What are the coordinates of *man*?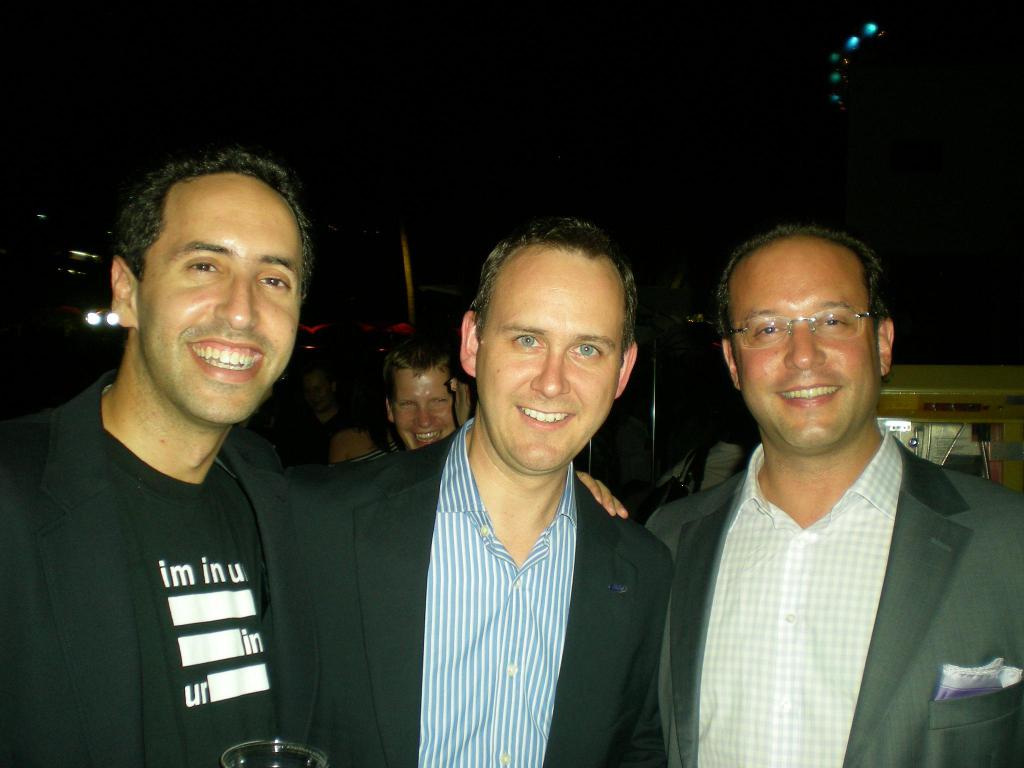
298 213 678 767.
